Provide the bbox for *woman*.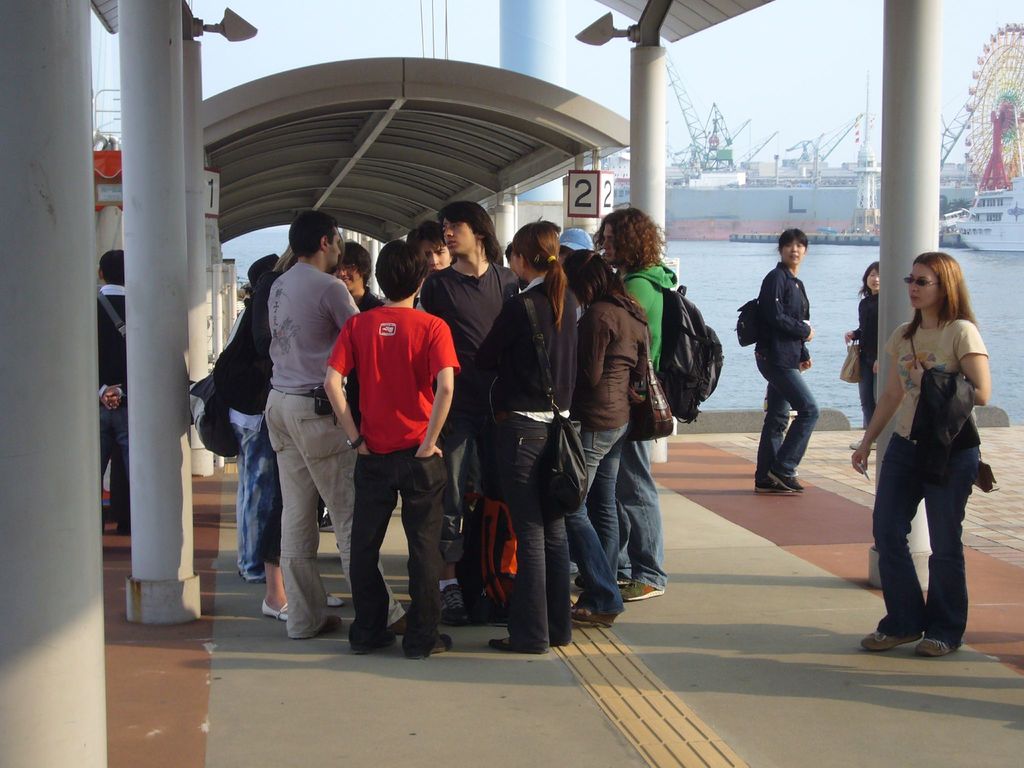
x1=465 y1=216 x2=583 y2=659.
